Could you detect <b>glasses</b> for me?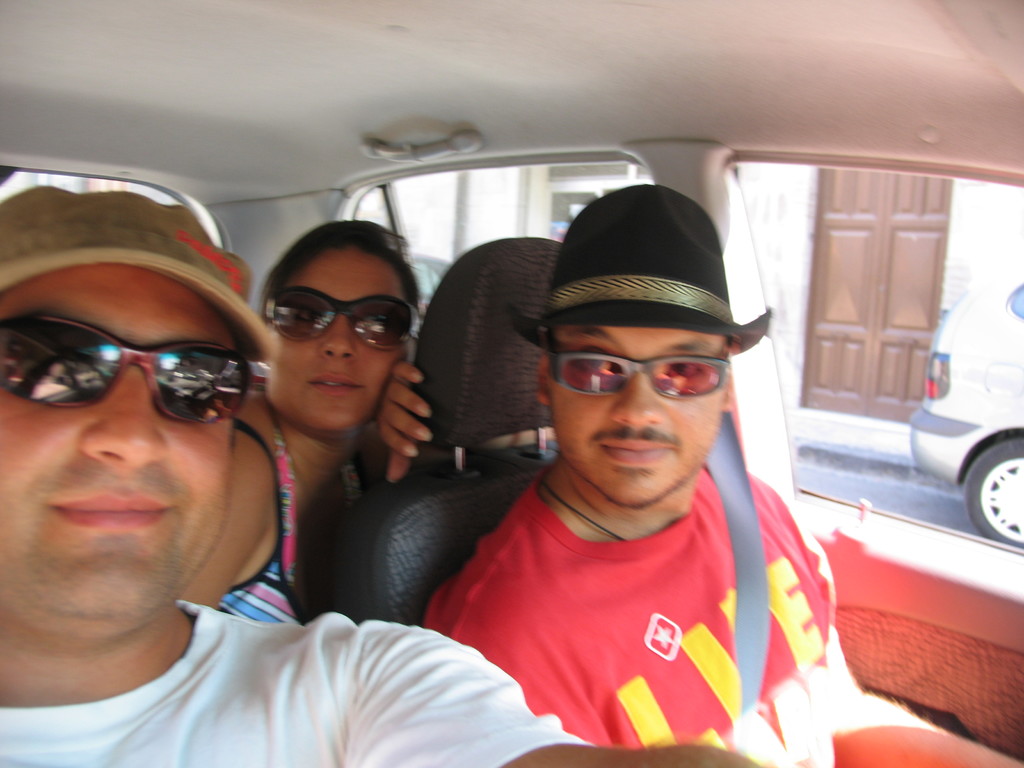
Detection result: <box>0,314,252,424</box>.
